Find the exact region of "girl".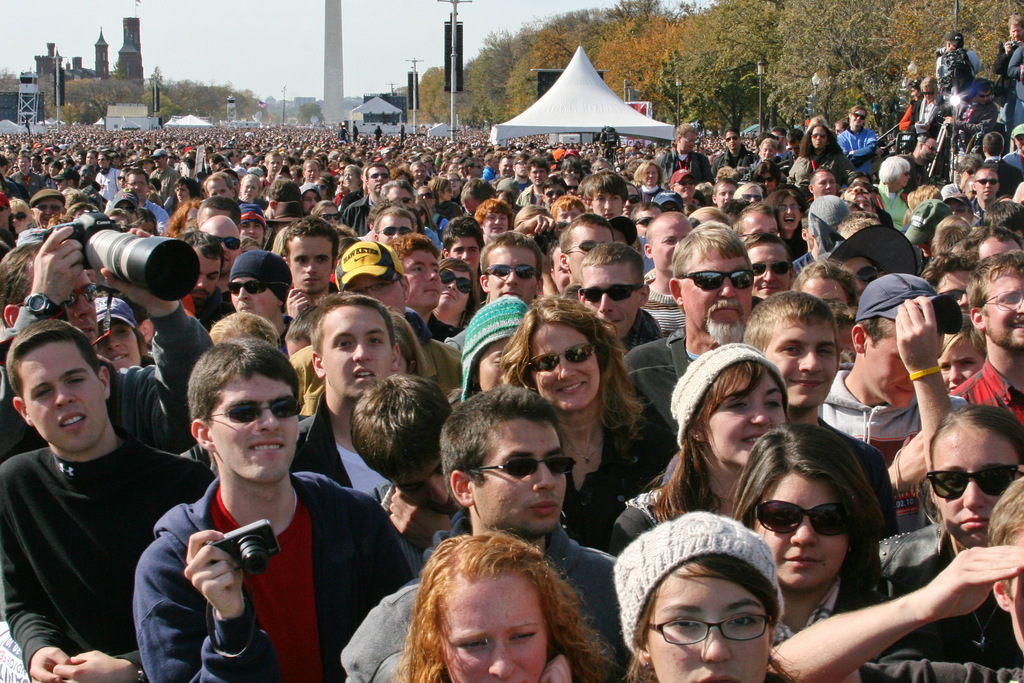
Exact region: 396/528/615/682.
